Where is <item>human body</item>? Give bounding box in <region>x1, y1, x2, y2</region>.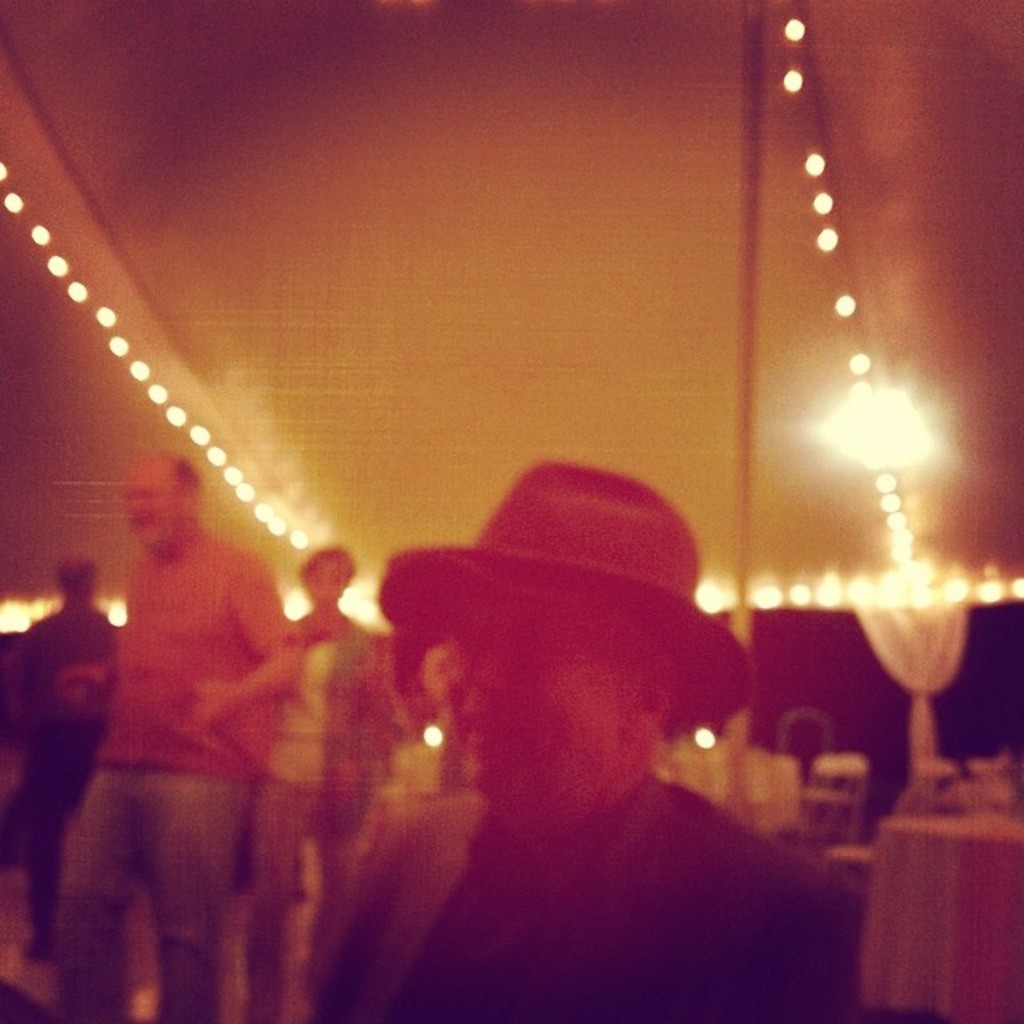
<region>56, 518, 288, 1022</region>.
